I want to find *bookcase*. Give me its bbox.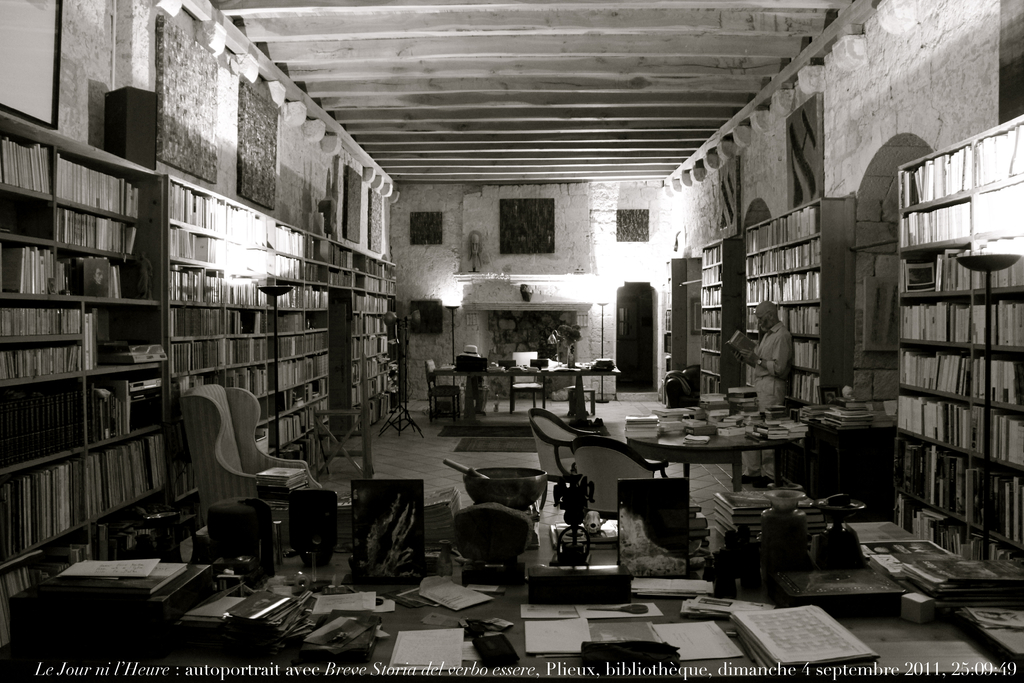
bbox(10, 85, 193, 617).
